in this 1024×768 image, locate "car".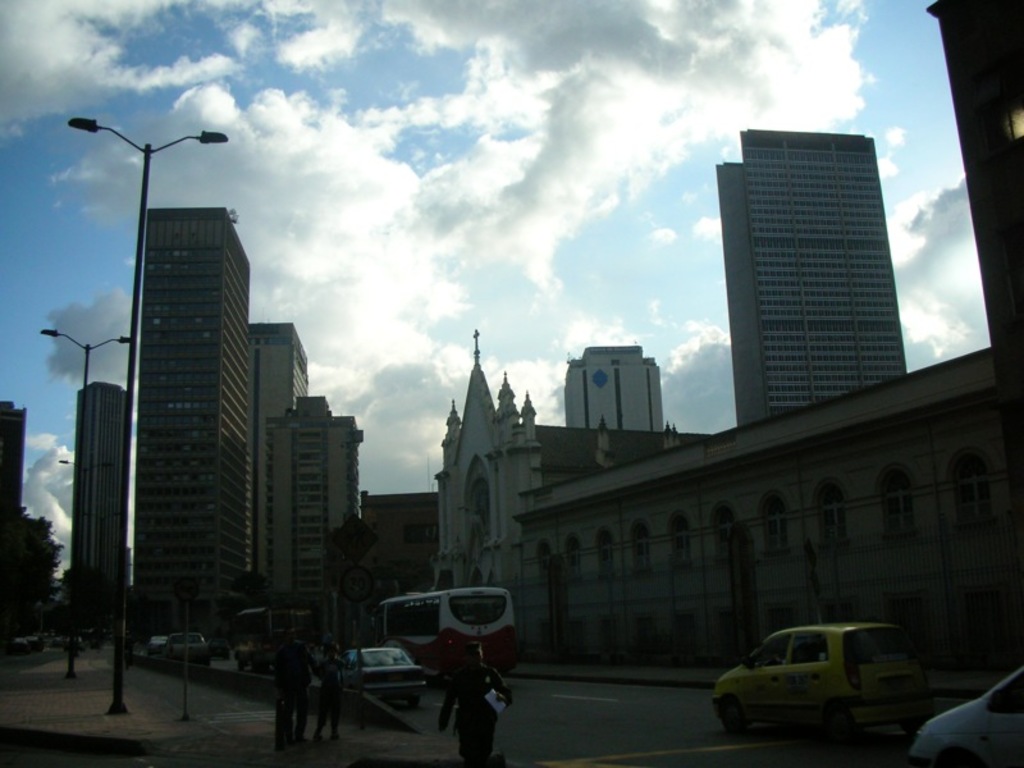
Bounding box: 712,623,922,746.
